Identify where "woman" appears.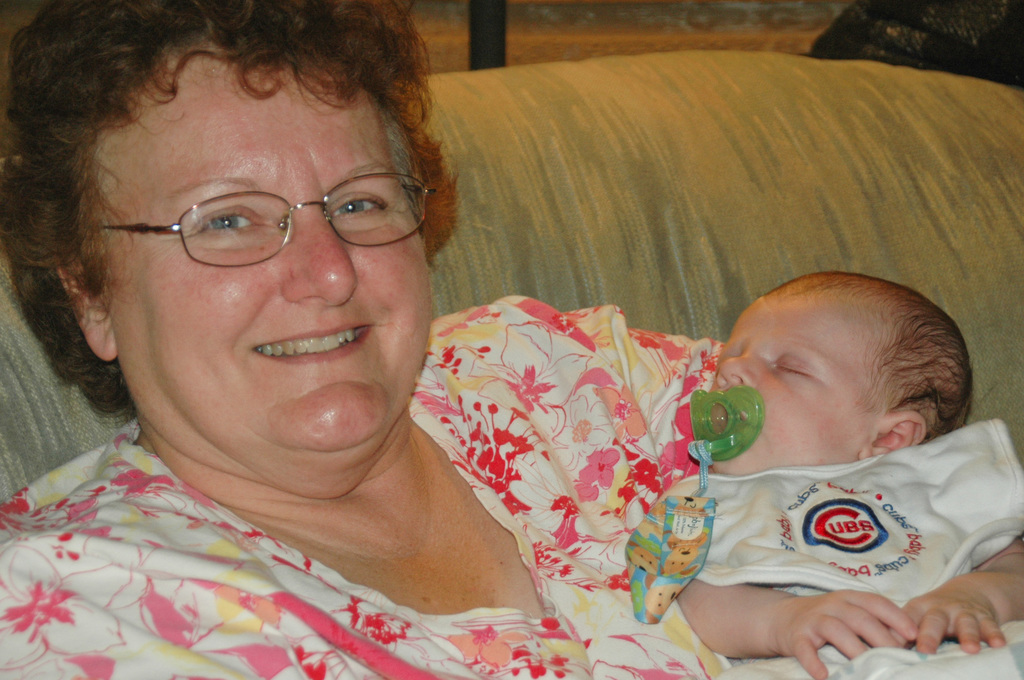
Appears at <region>0, 0, 908, 677</region>.
